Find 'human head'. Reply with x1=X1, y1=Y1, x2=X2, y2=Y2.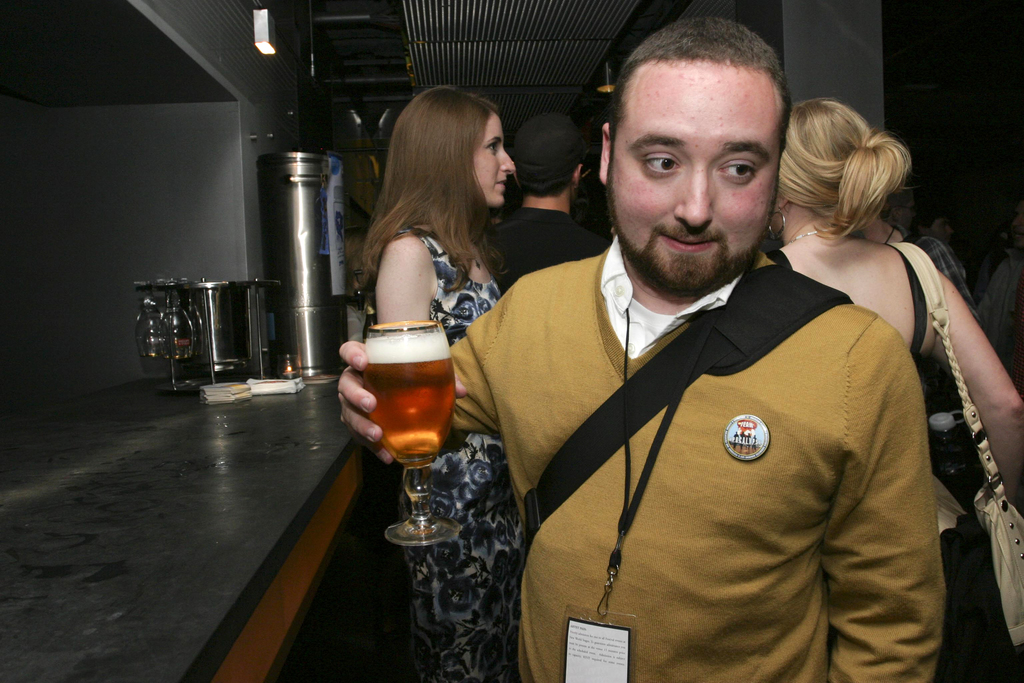
x1=599, y1=11, x2=787, y2=350.
